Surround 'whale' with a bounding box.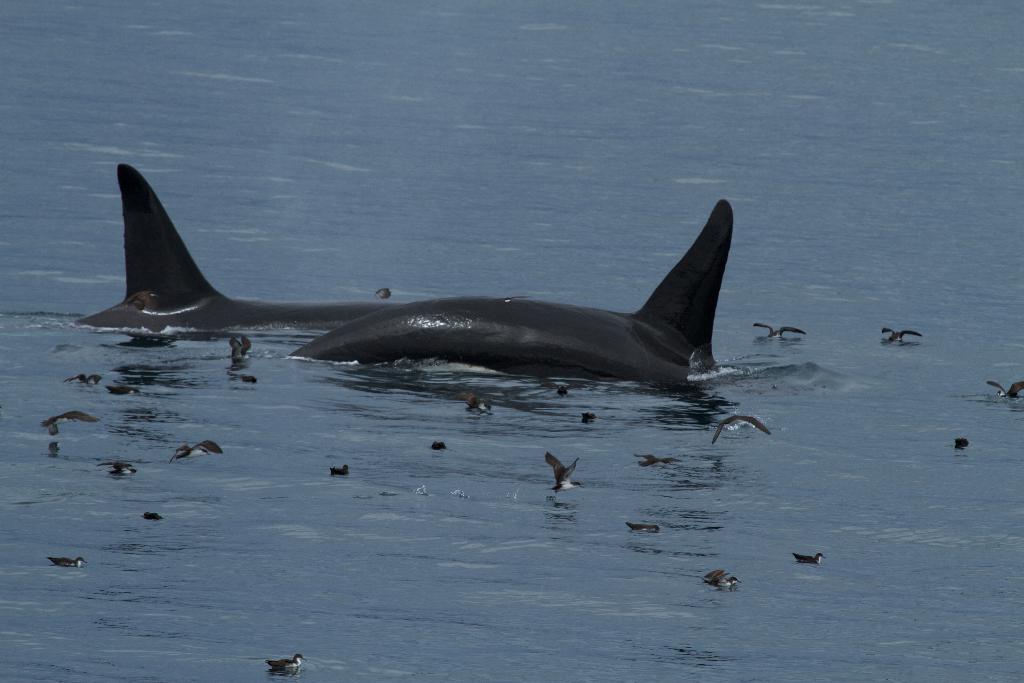
bbox=[72, 158, 401, 338].
